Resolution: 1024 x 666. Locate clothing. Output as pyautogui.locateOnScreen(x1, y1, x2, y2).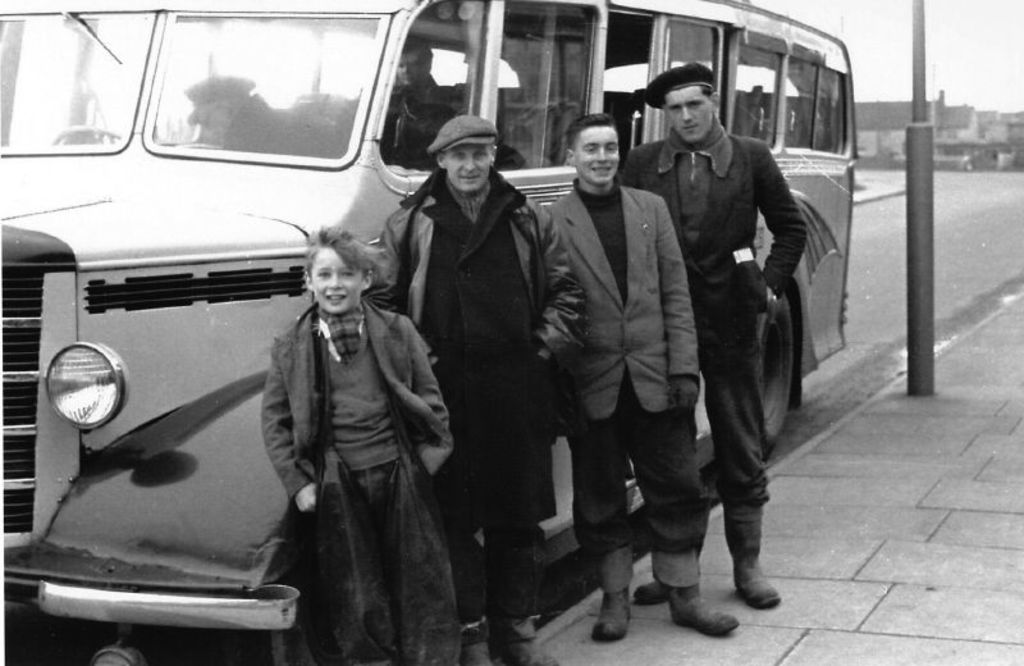
pyautogui.locateOnScreen(618, 124, 813, 562).
